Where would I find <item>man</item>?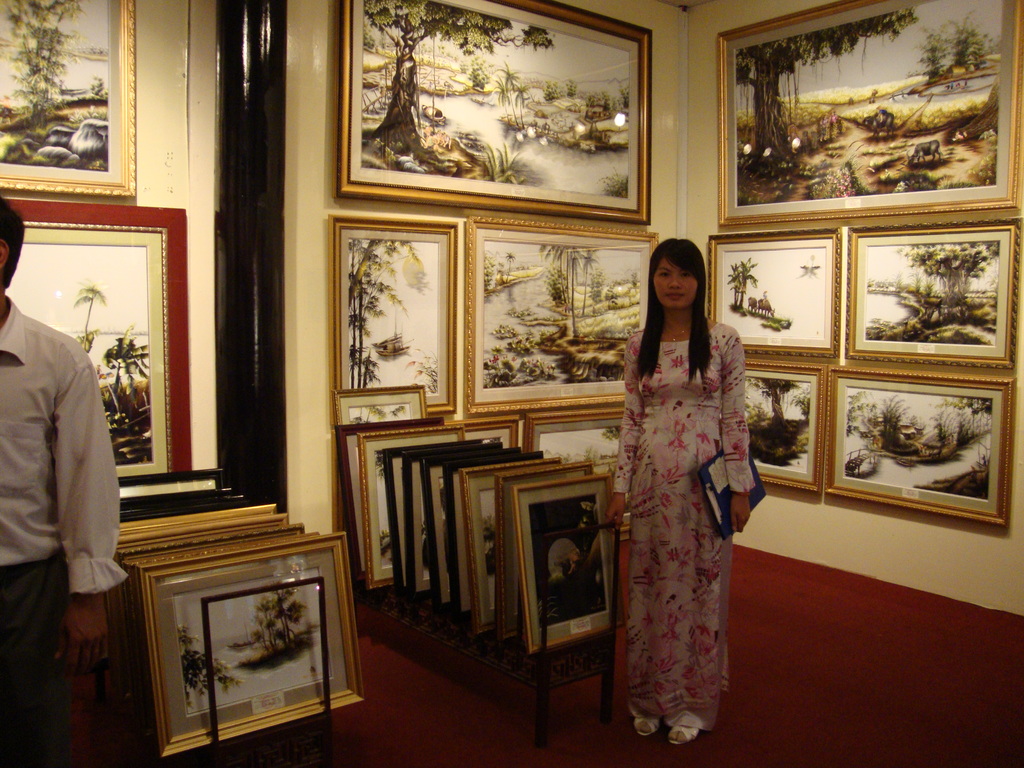
At l=0, t=193, r=125, b=767.
